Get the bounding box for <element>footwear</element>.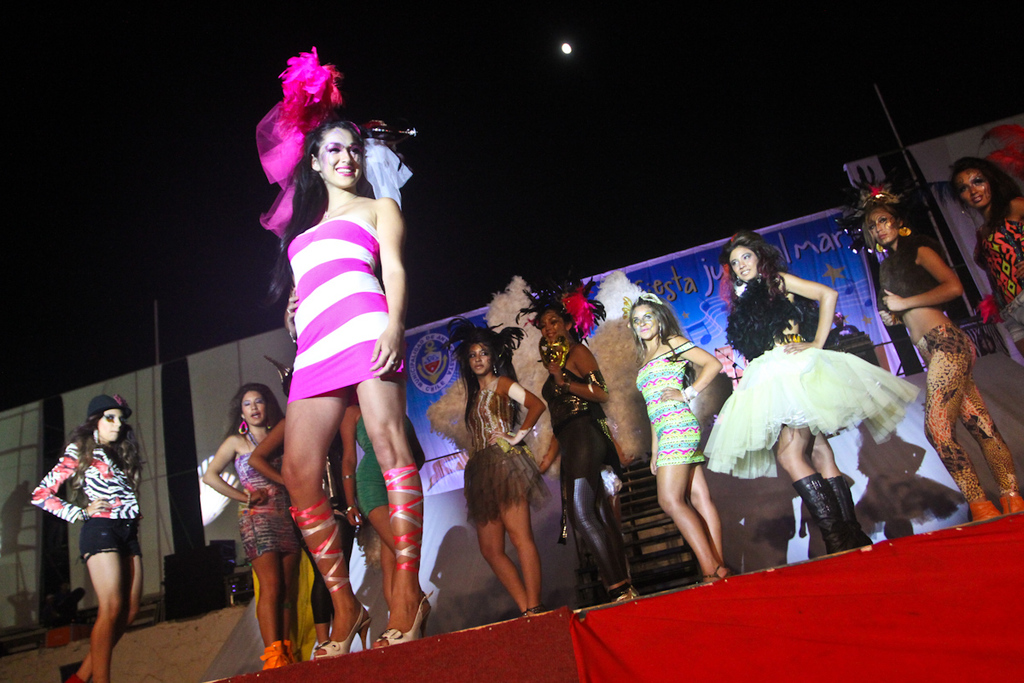
pyautogui.locateOnScreen(526, 609, 547, 619).
